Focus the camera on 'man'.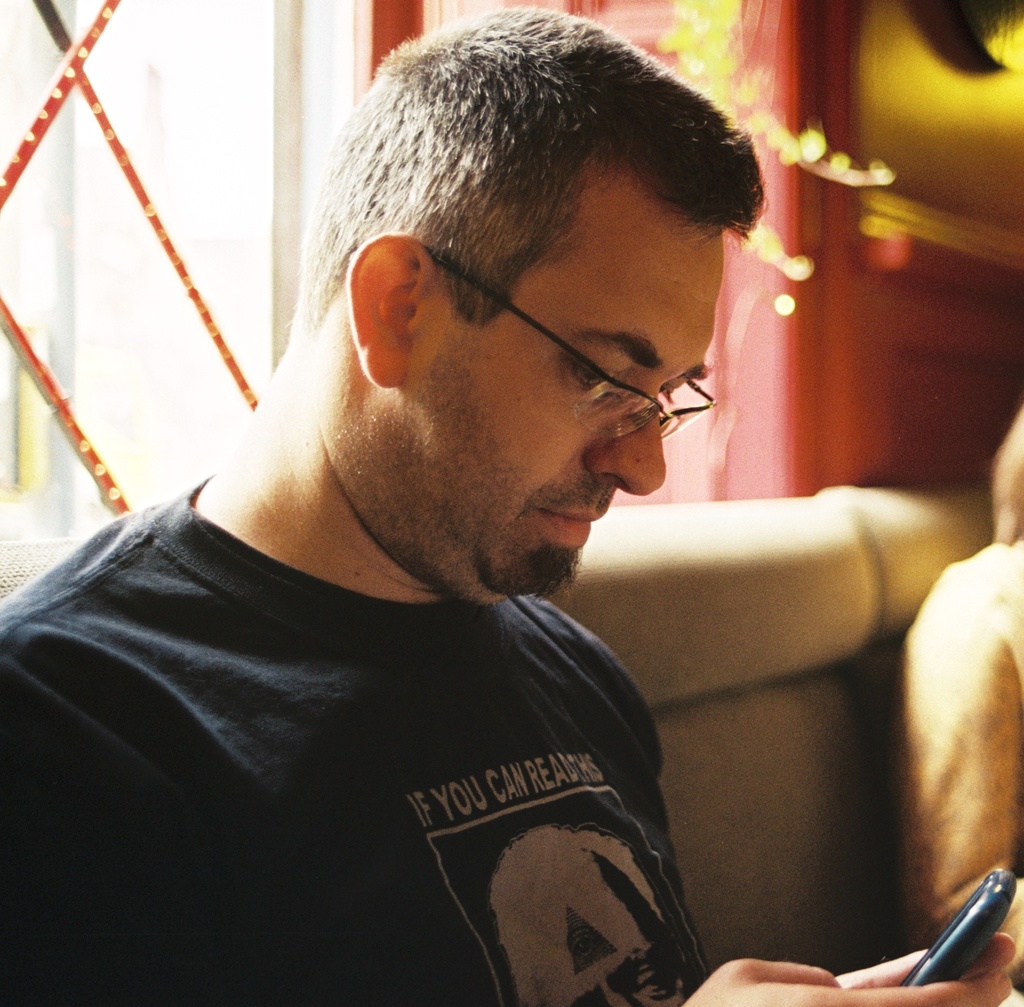
Focus region: 0 4 856 1006.
